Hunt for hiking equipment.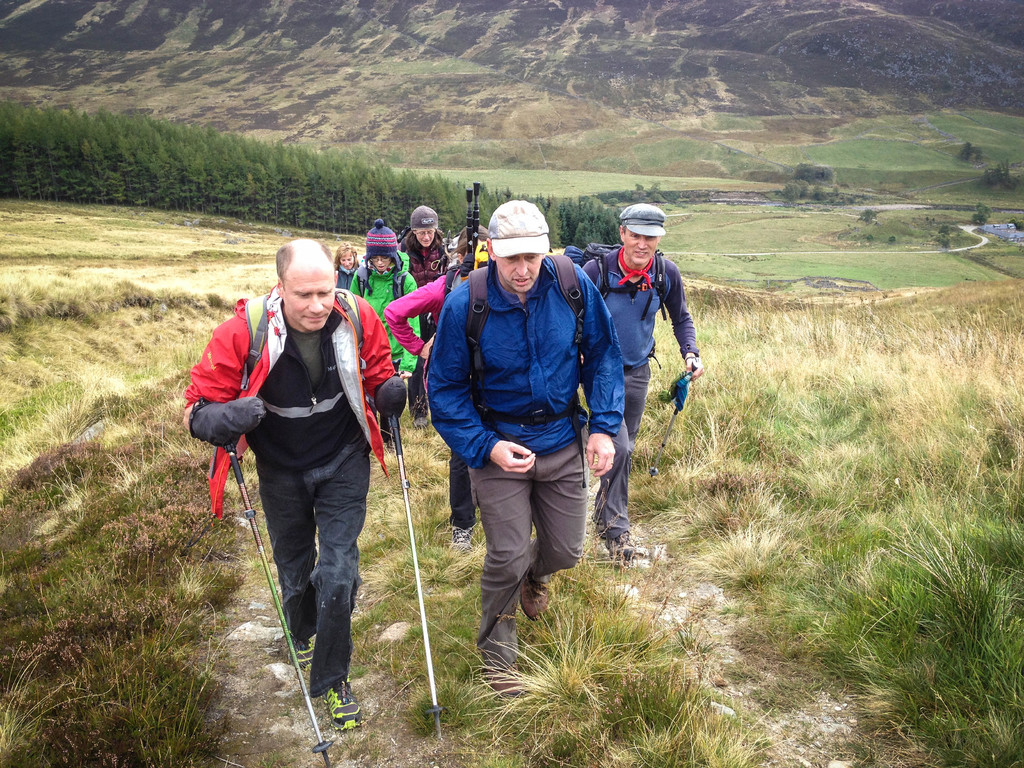
Hunted down at x1=472 y1=180 x2=480 y2=254.
